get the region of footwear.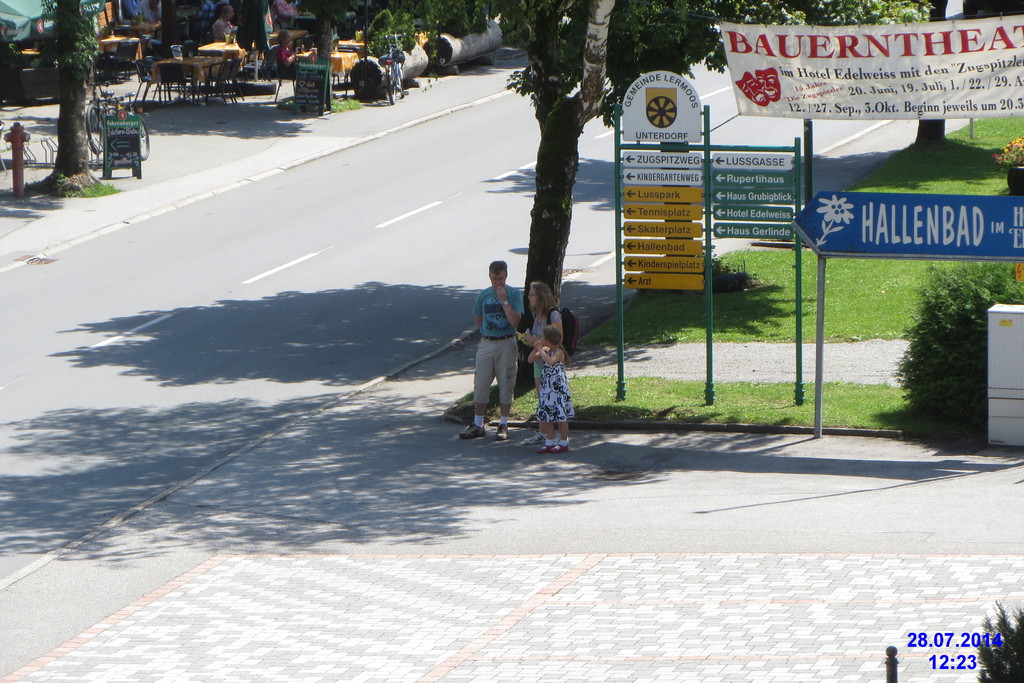
495,424,506,434.
